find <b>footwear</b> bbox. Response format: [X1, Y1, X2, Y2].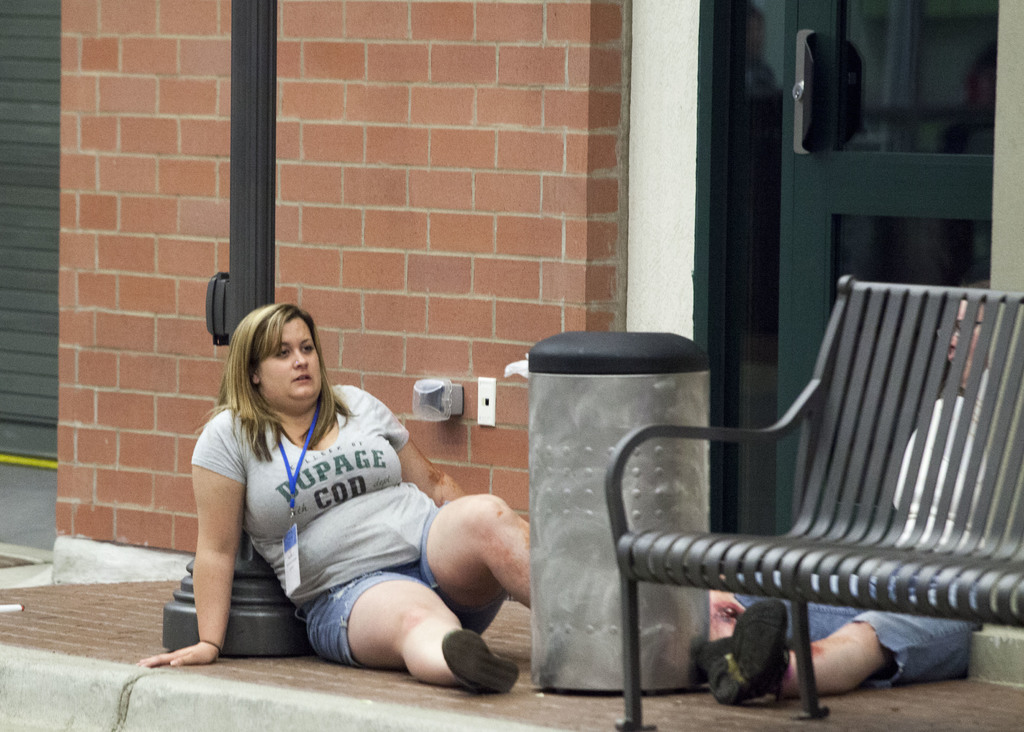
[708, 591, 789, 706].
